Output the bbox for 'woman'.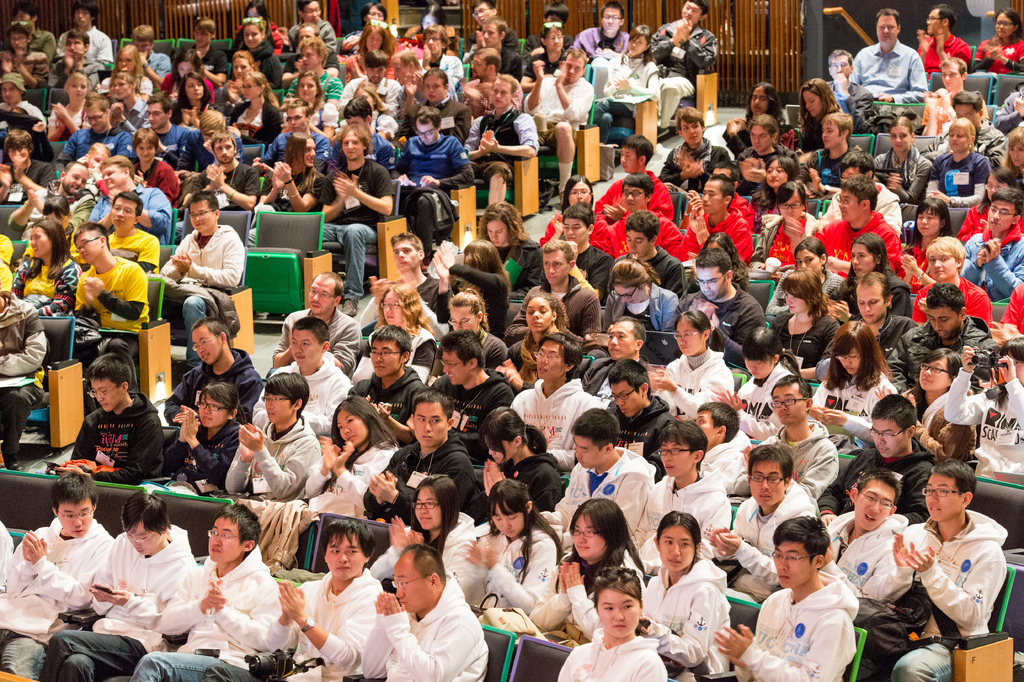
{"left": 172, "top": 15, "right": 227, "bottom": 79}.
